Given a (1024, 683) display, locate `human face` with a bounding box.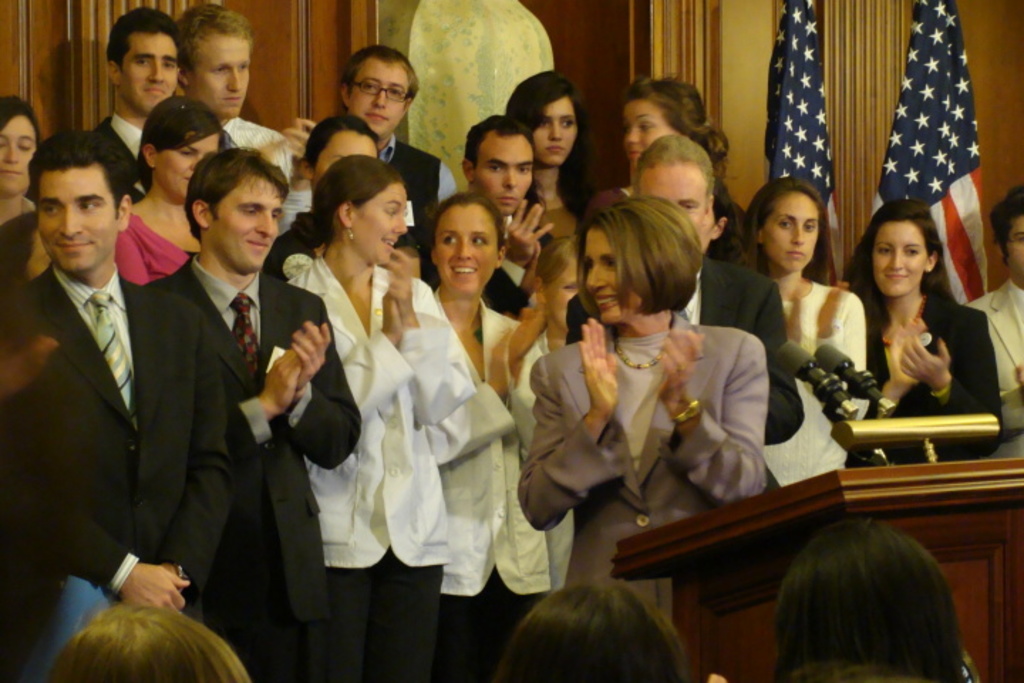
Located: x1=435 y1=208 x2=499 y2=295.
